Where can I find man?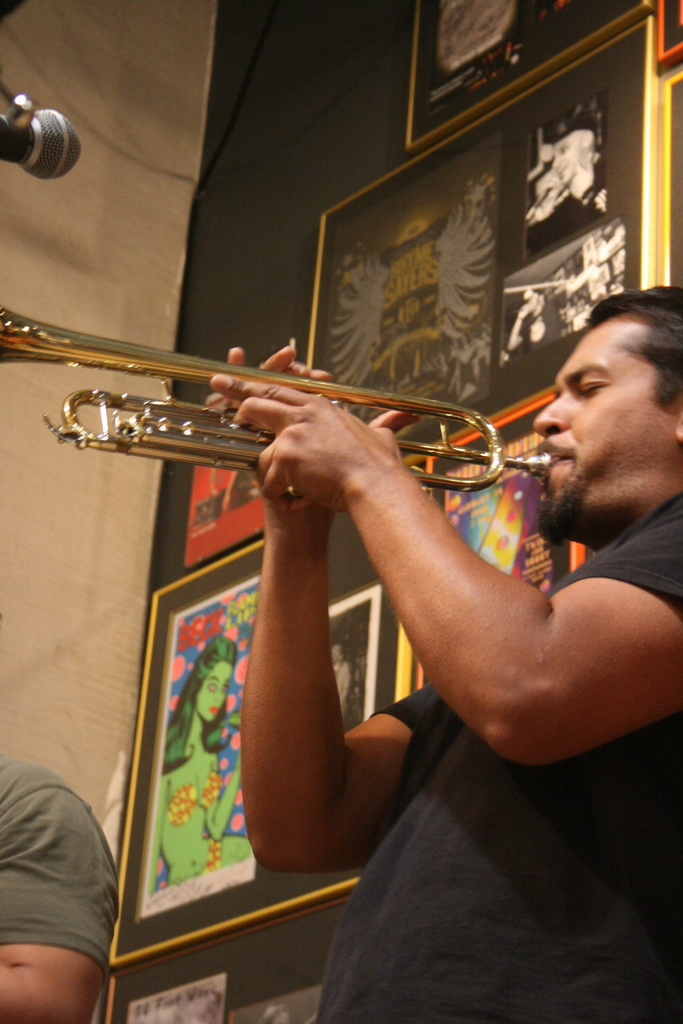
You can find it at x1=199 y1=283 x2=682 y2=1023.
